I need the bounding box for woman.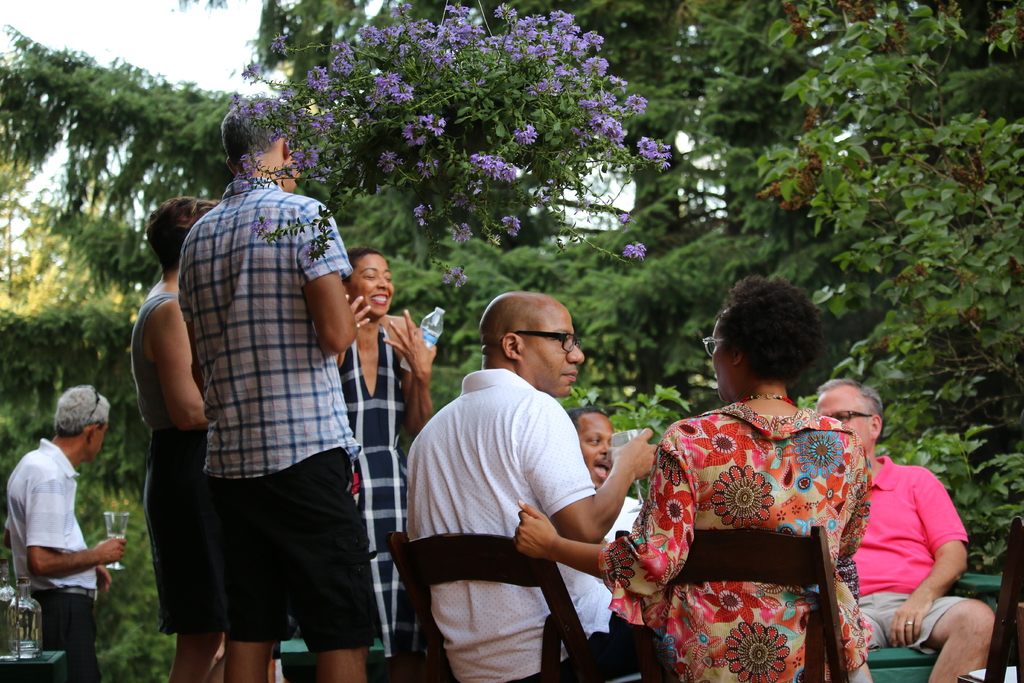
Here it is: box=[127, 197, 227, 682].
